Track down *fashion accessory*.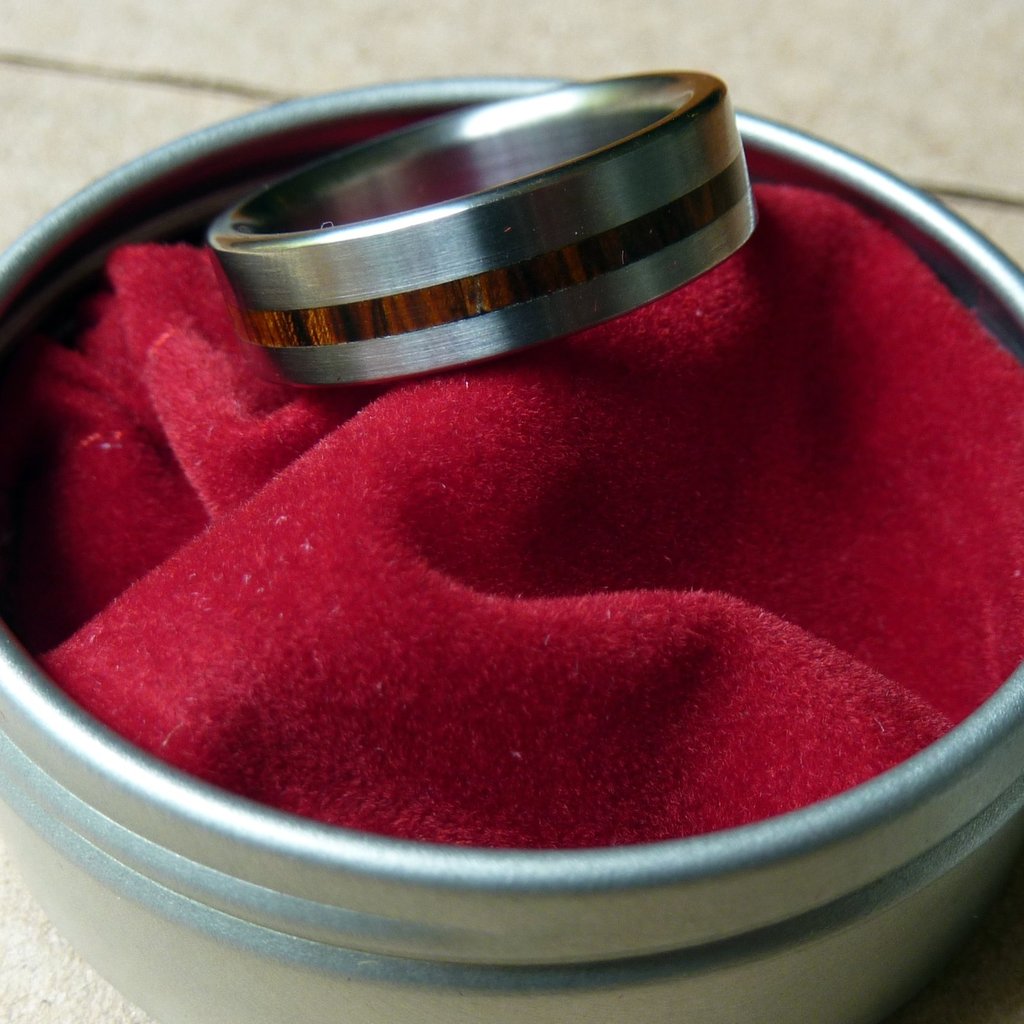
Tracked to region(206, 67, 756, 394).
